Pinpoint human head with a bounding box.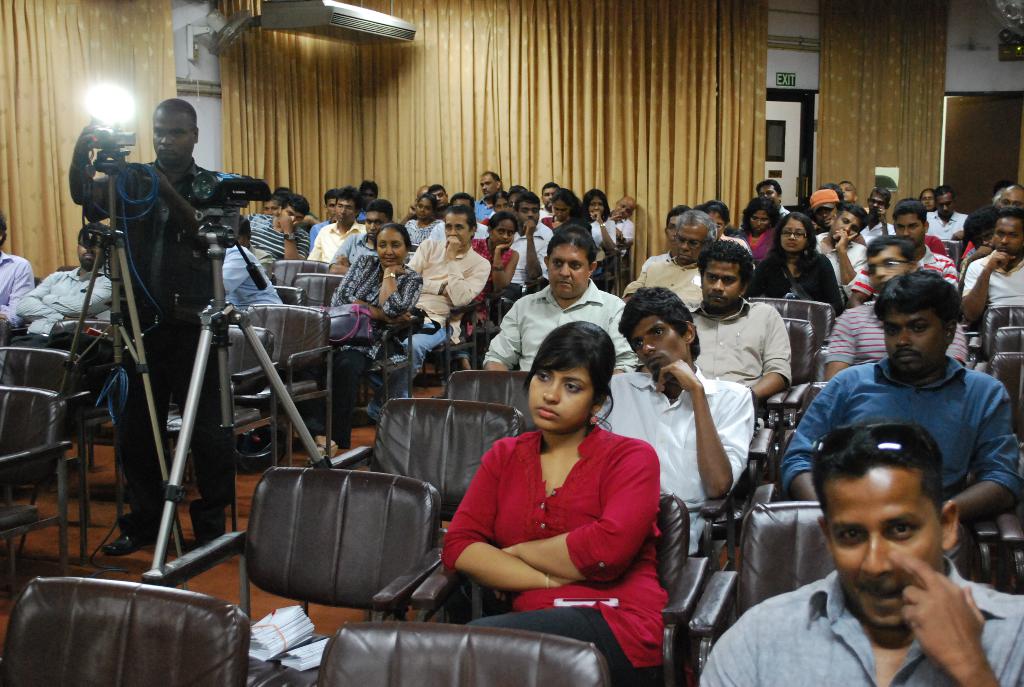
locate(700, 241, 756, 315).
